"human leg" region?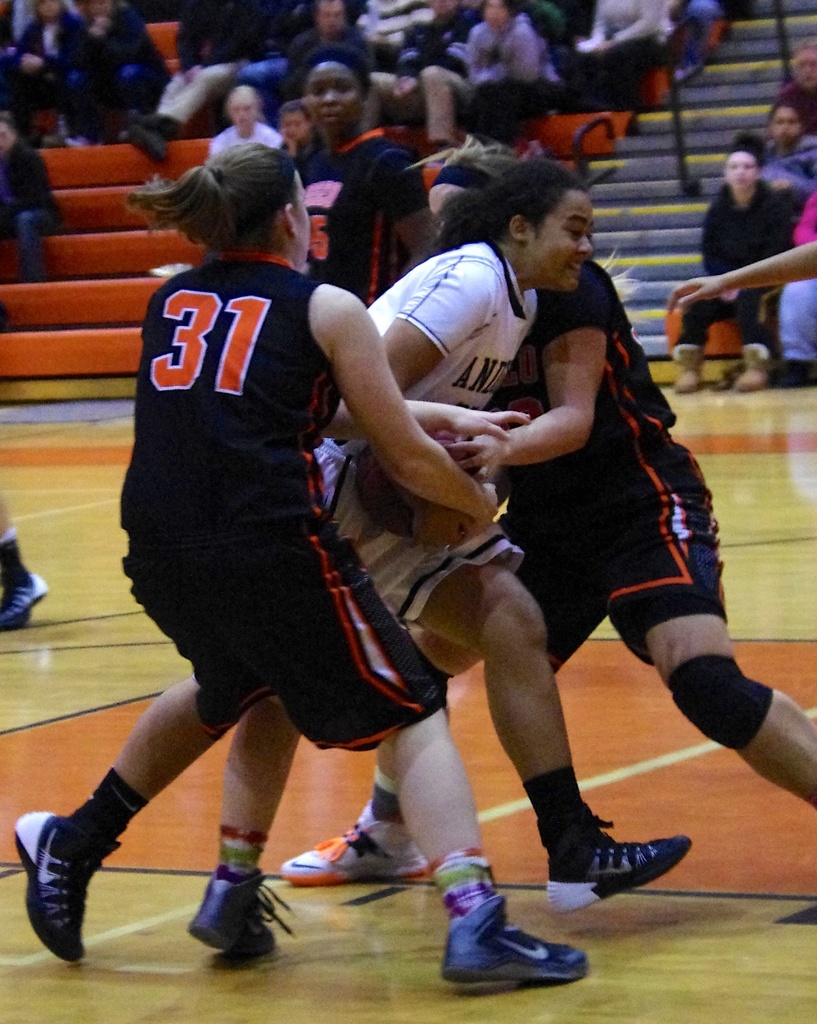
(left=271, top=724, right=416, bottom=886)
